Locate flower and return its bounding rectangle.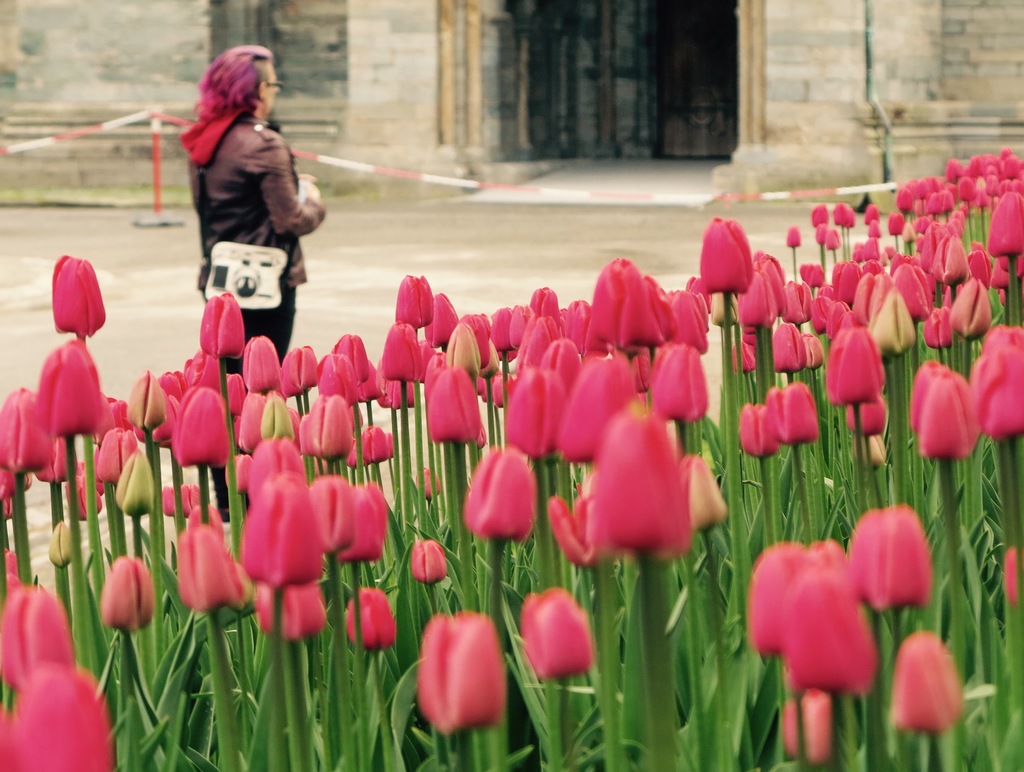
522:589:593:682.
